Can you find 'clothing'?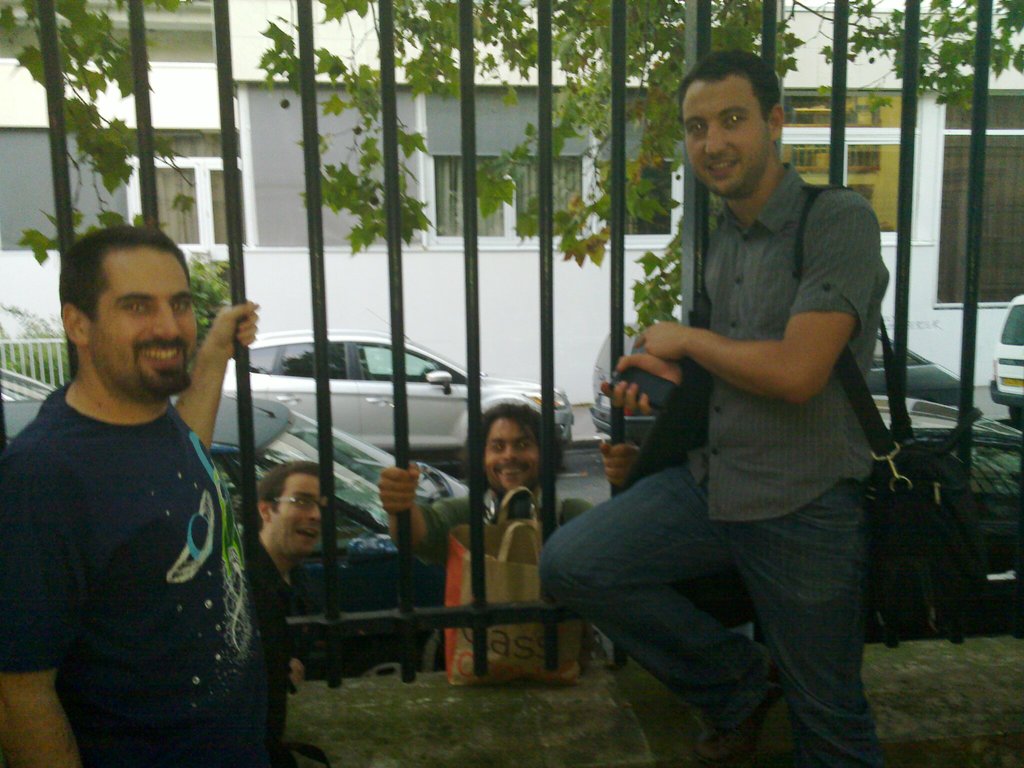
Yes, bounding box: [407,471,599,682].
